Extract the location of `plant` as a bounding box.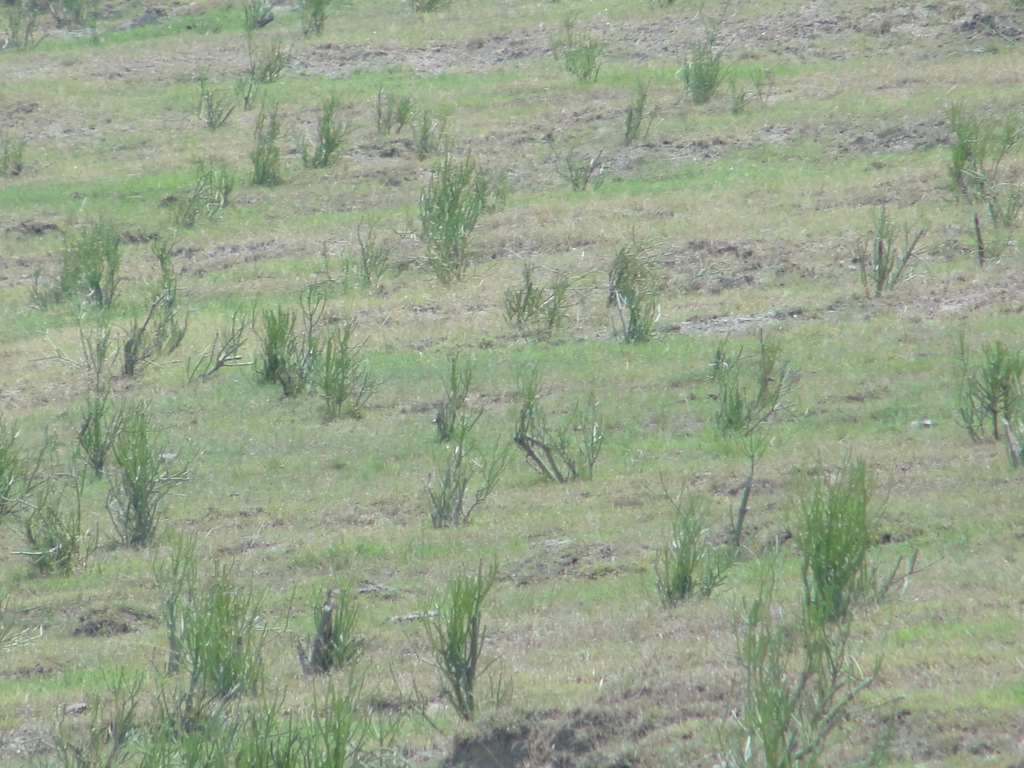
<bbox>499, 252, 585, 360</bbox>.
